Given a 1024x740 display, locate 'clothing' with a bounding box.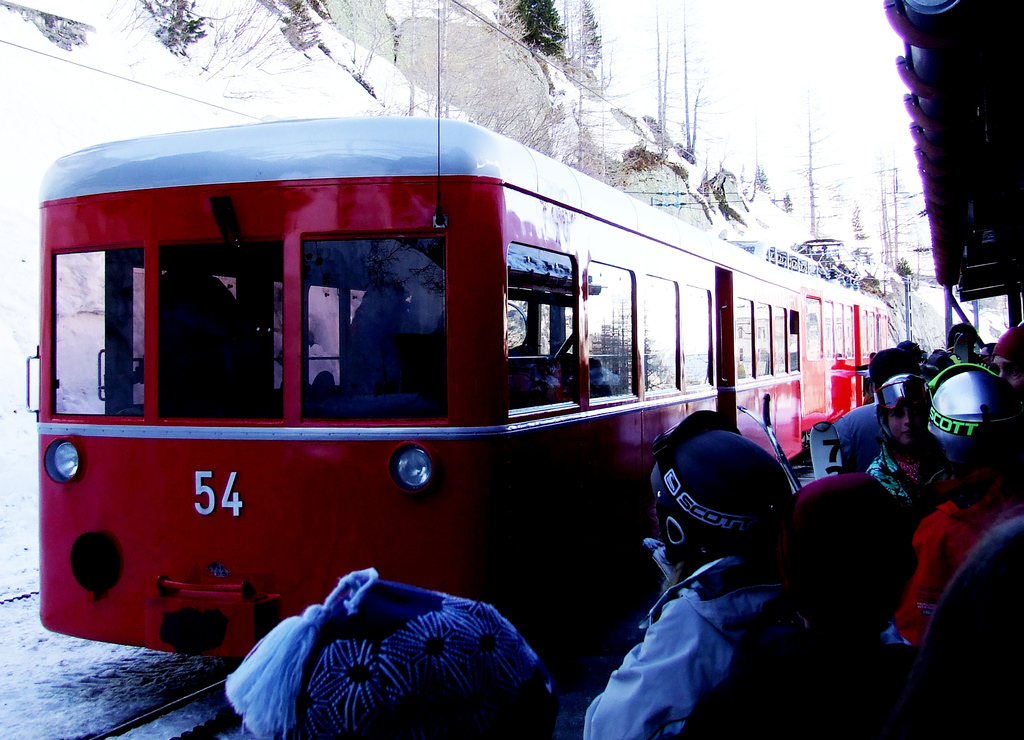
Located: l=794, t=457, r=915, b=628.
